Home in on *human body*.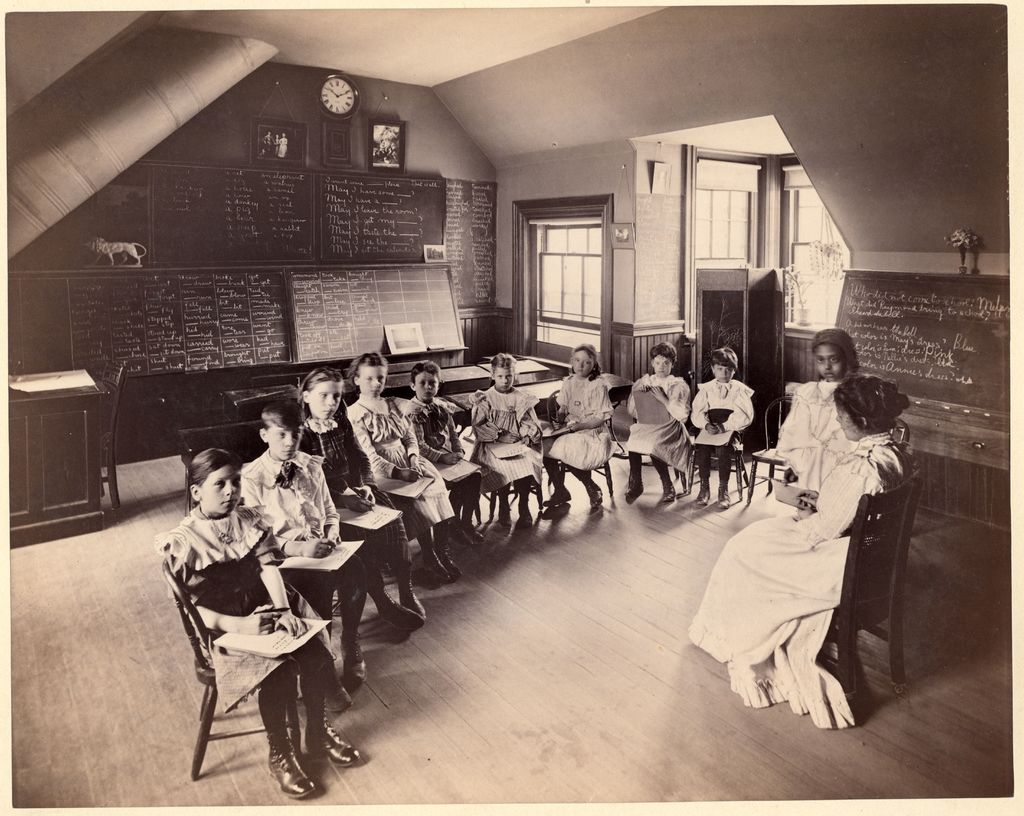
Homed in at [628, 339, 692, 503].
